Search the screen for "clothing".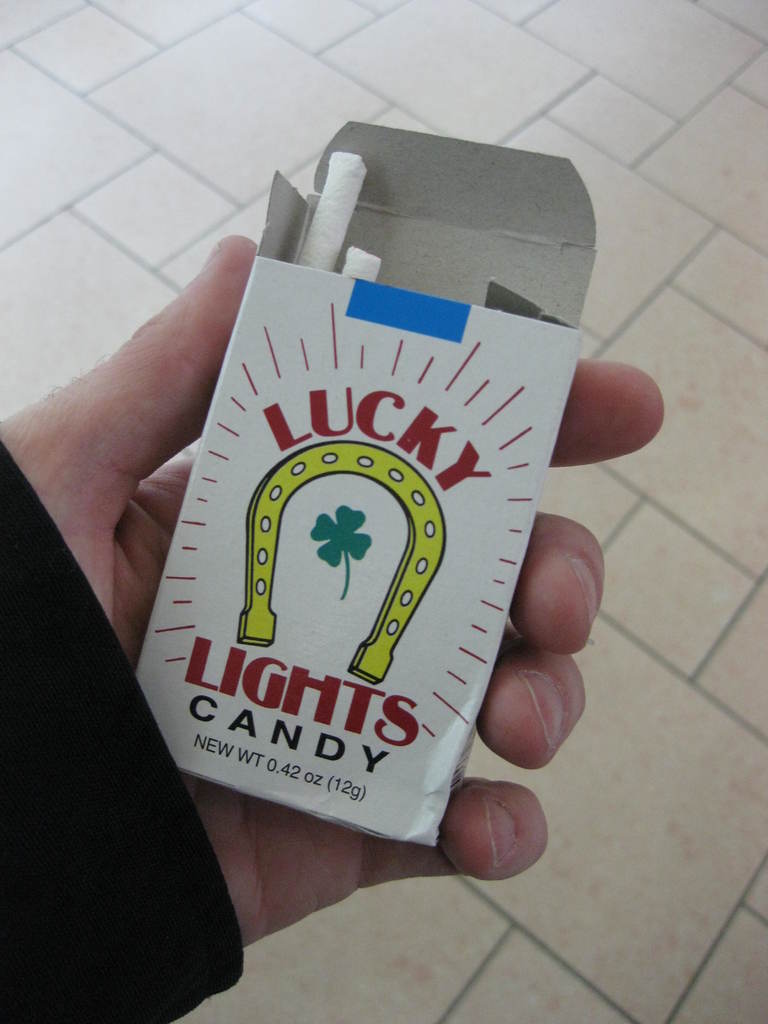
Found at {"x1": 3, "y1": 419, "x2": 248, "y2": 1009}.
